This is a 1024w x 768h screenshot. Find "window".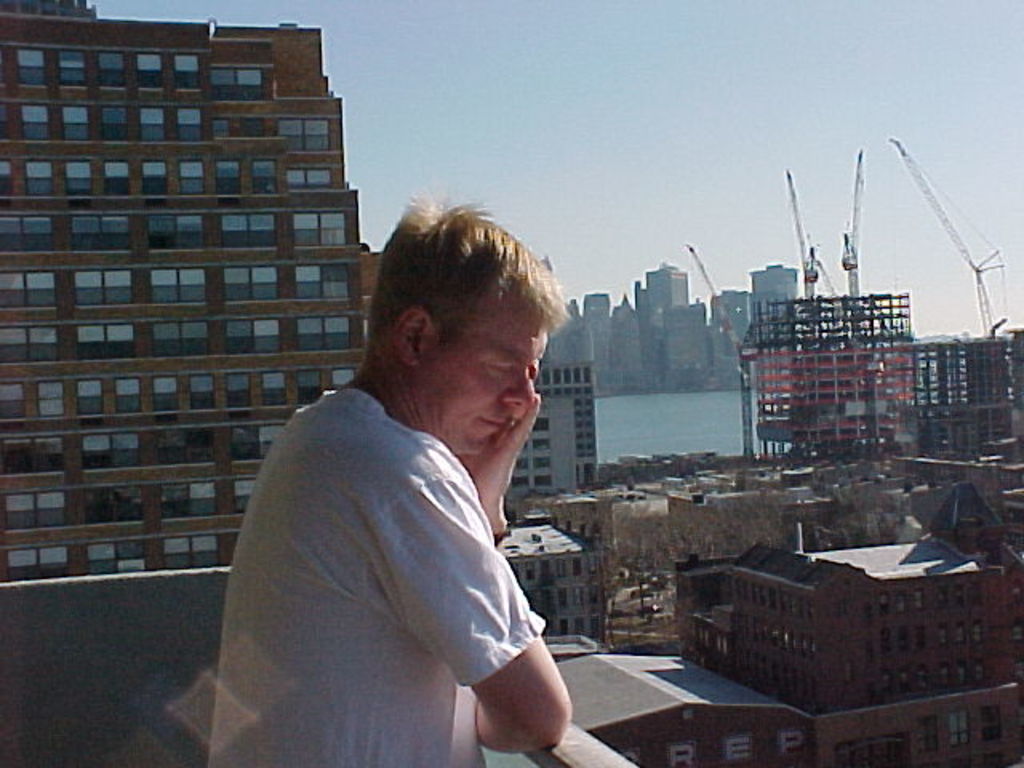
Bounding box: x1=139, y1=102, x2=165, y2=139.
